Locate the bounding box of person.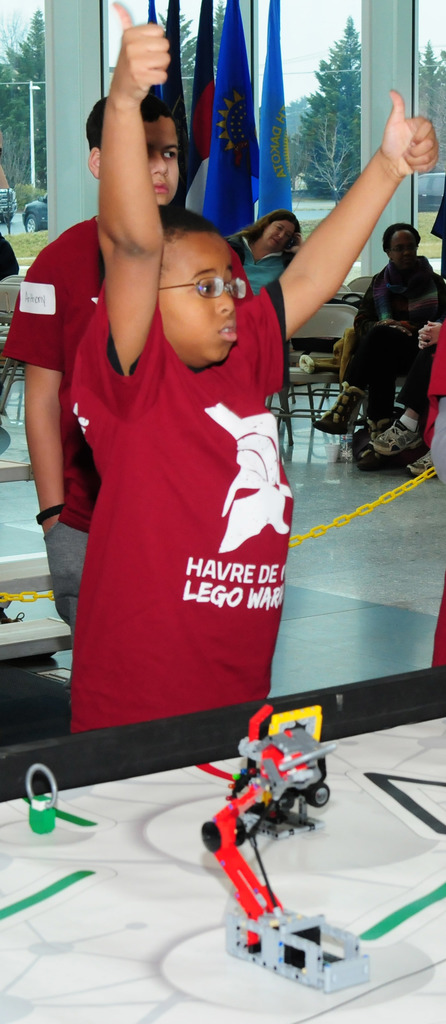
Bounding box: [65, 0, 441, 735].
